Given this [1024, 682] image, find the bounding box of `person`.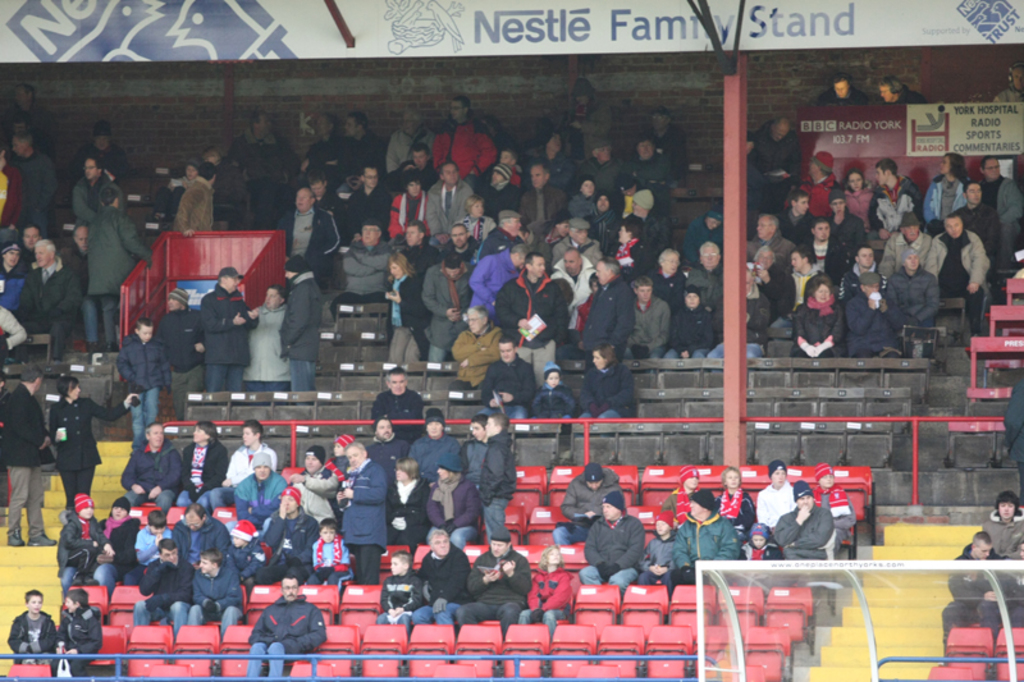
BBox(315, 430, 349, 488).
